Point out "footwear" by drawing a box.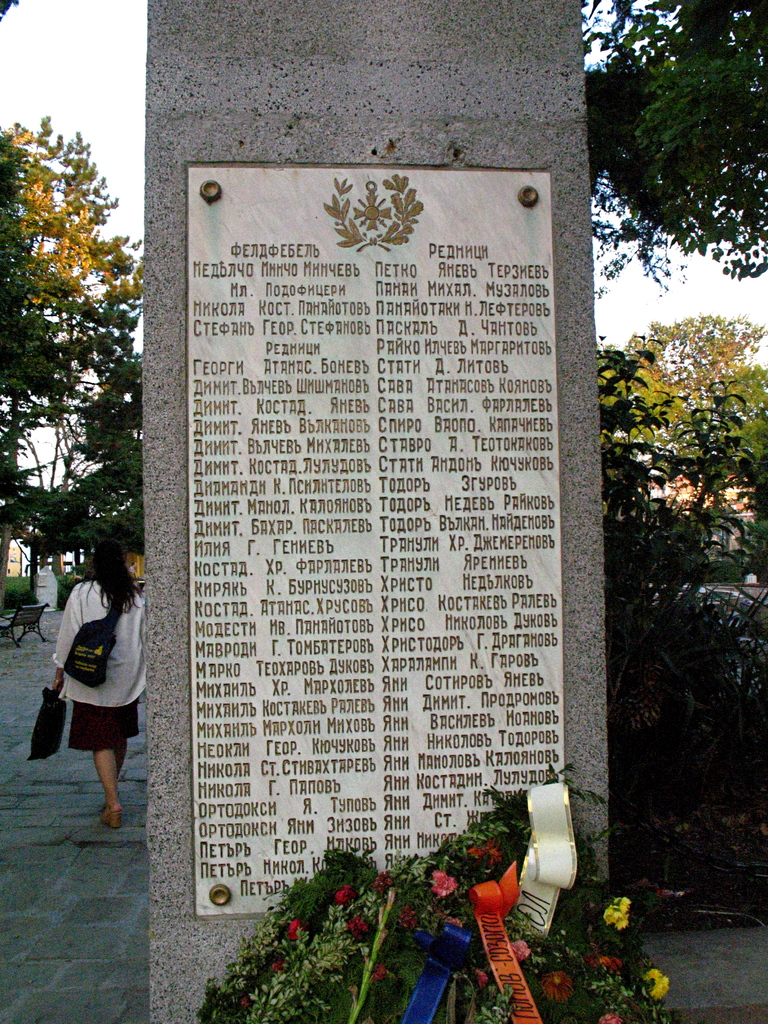
96, 808, 124, 829.
